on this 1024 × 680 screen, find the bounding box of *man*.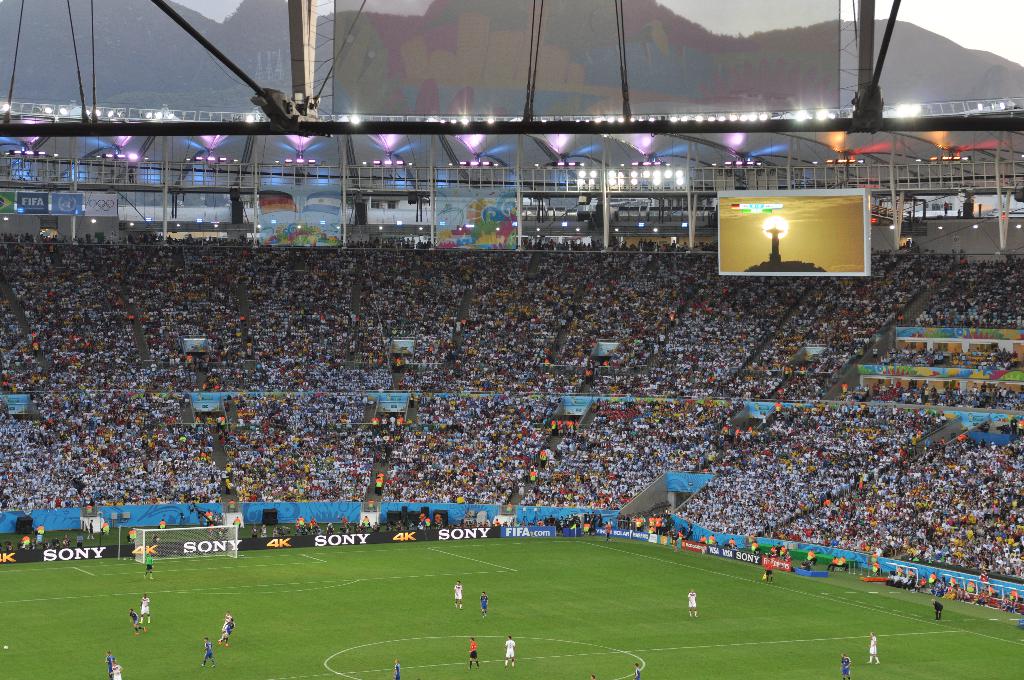
Bounding box: (841, 555, 849, 572).
